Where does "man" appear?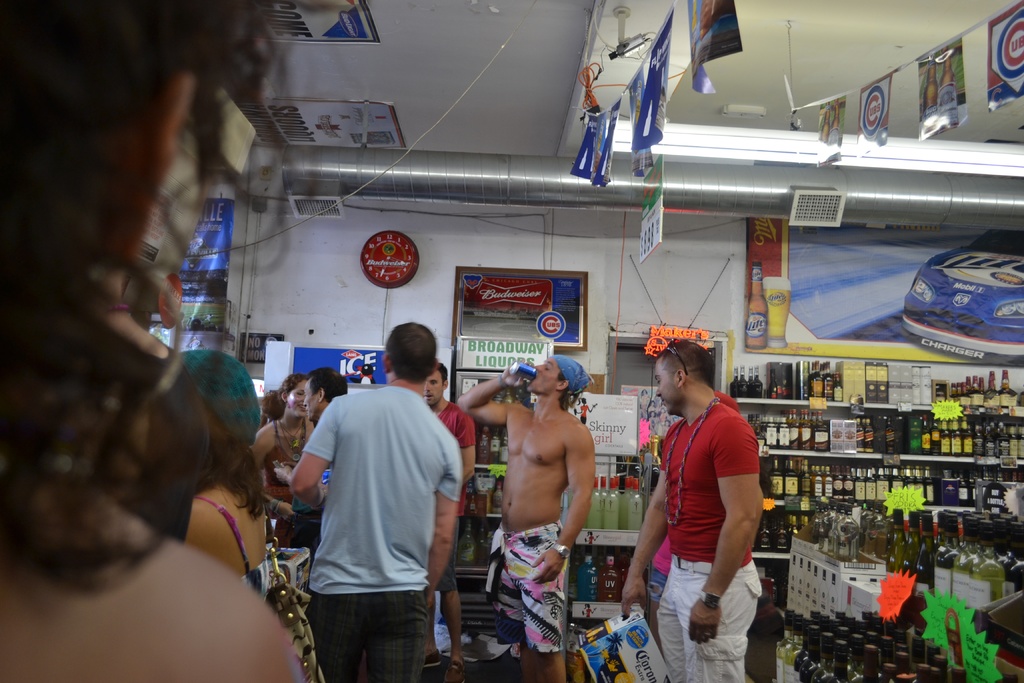
Appears at l=288, t=339, r=472, b=682.
